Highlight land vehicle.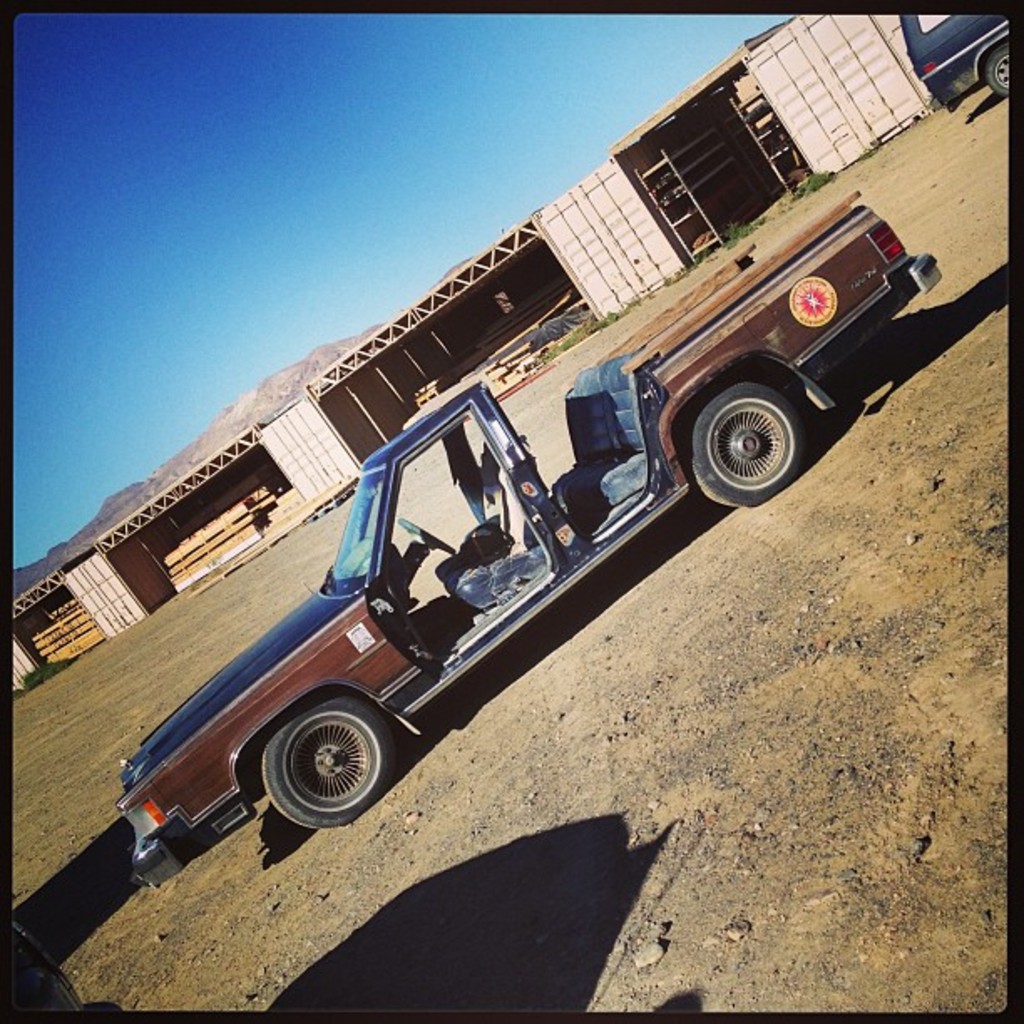
Highlighted region: select_region(899, 8, 1014, 107).
